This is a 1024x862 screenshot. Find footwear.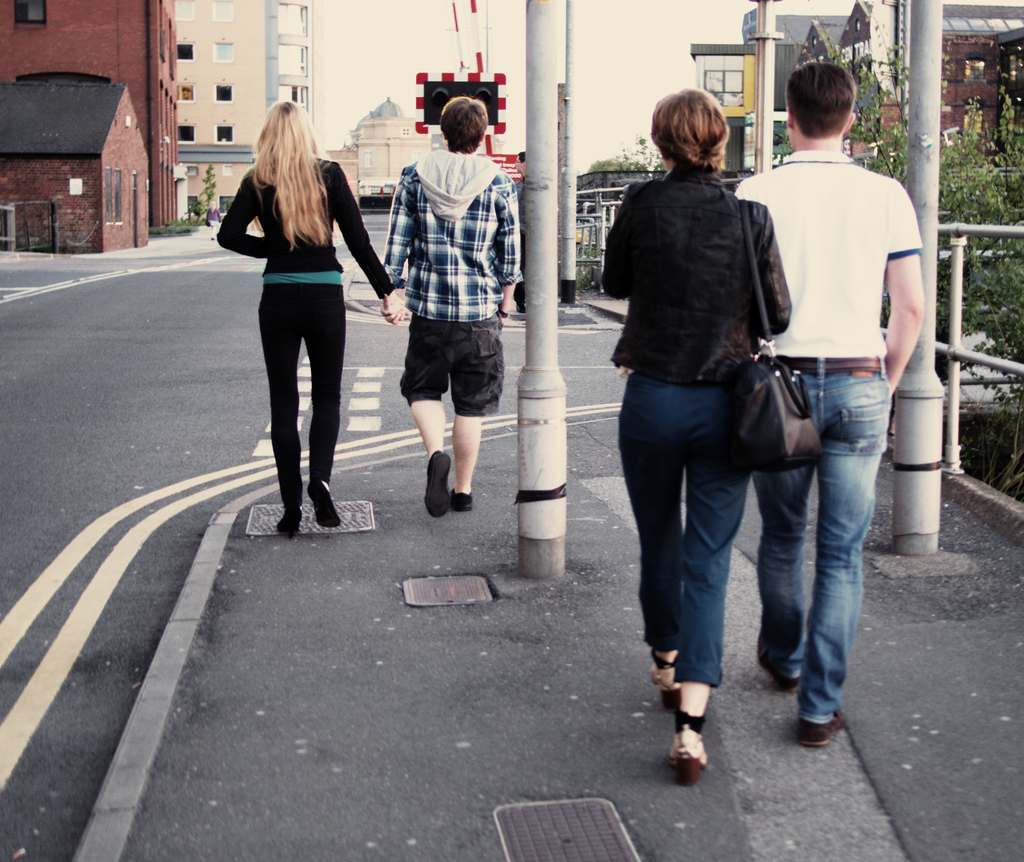
Bounding box: pyautogui.locateOnScreen(671, 710, 710, 787).
